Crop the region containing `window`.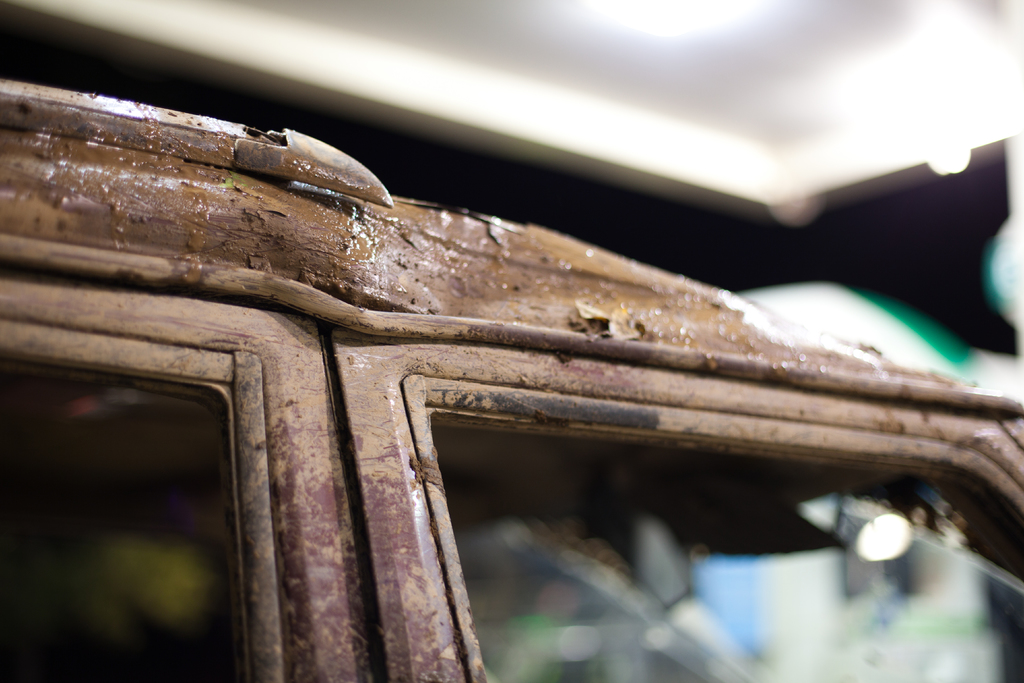
Crop region: [401,378,1023,682].
